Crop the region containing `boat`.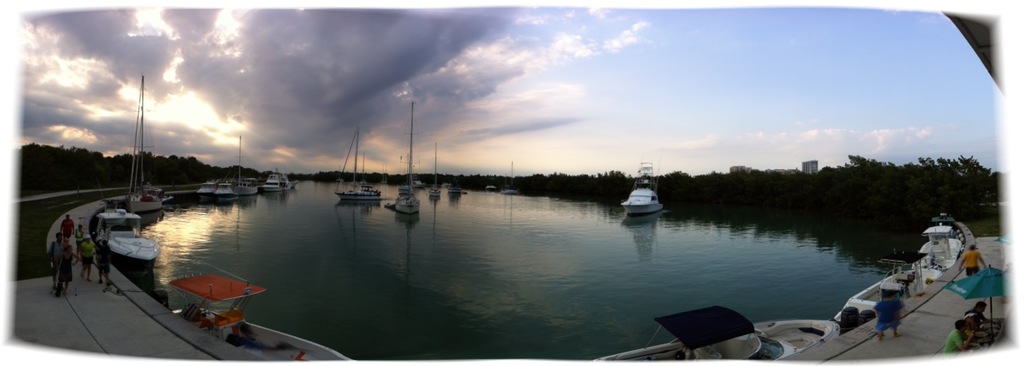
Crop region: crop(503, 158, 521, 197).
